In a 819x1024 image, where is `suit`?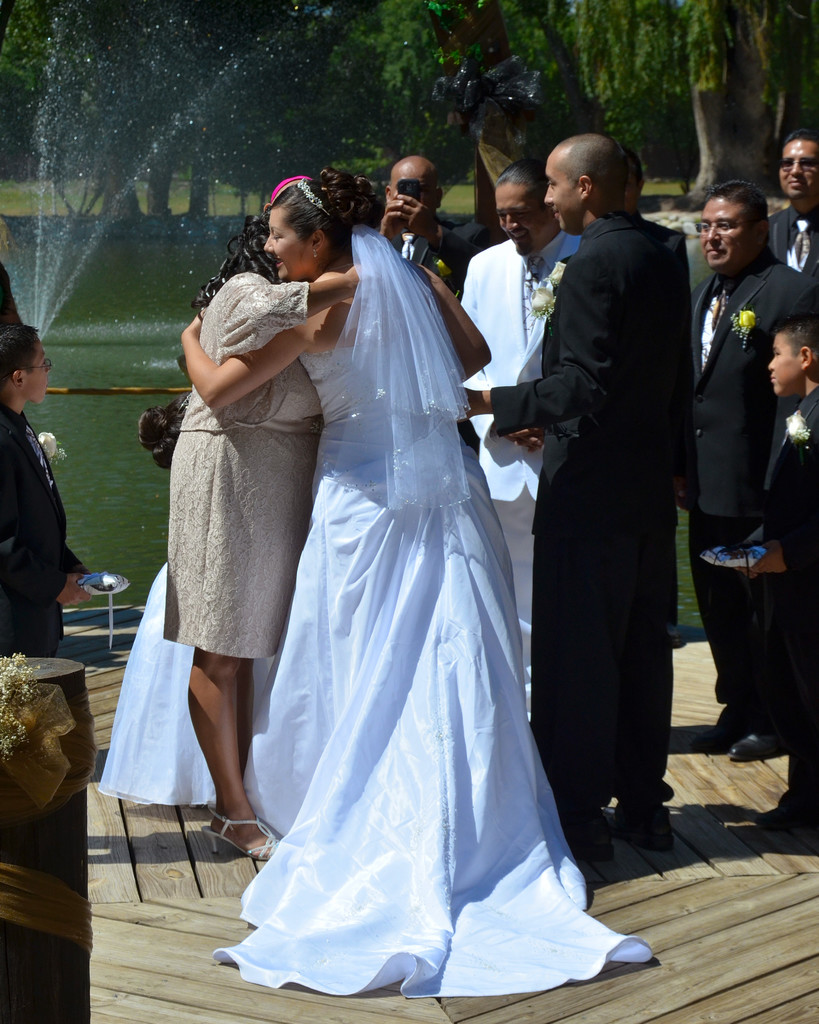
513, 139, 724, 849.
